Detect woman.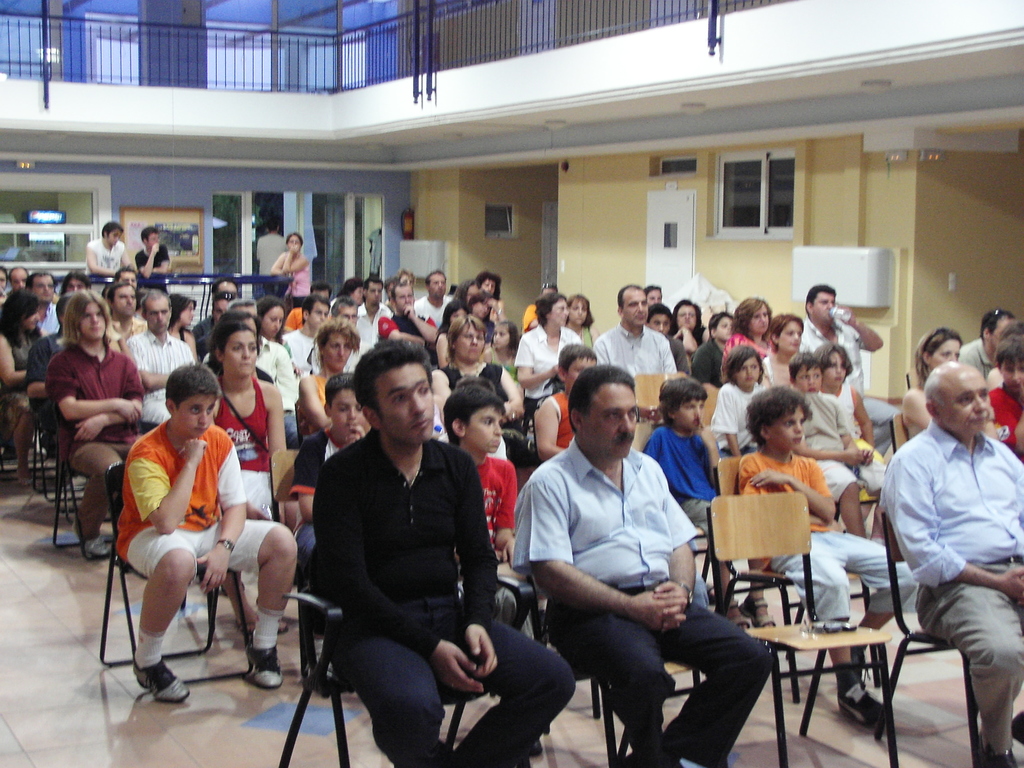
Detected at (0,292,47,486).
